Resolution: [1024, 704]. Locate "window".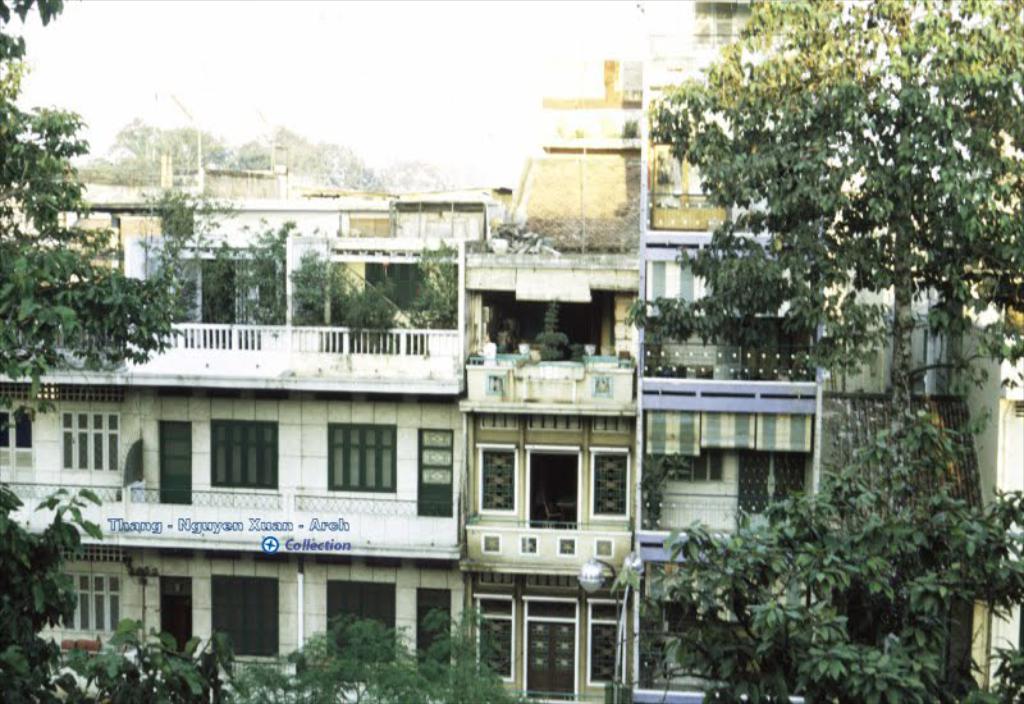
591, 451, 634, 515.
